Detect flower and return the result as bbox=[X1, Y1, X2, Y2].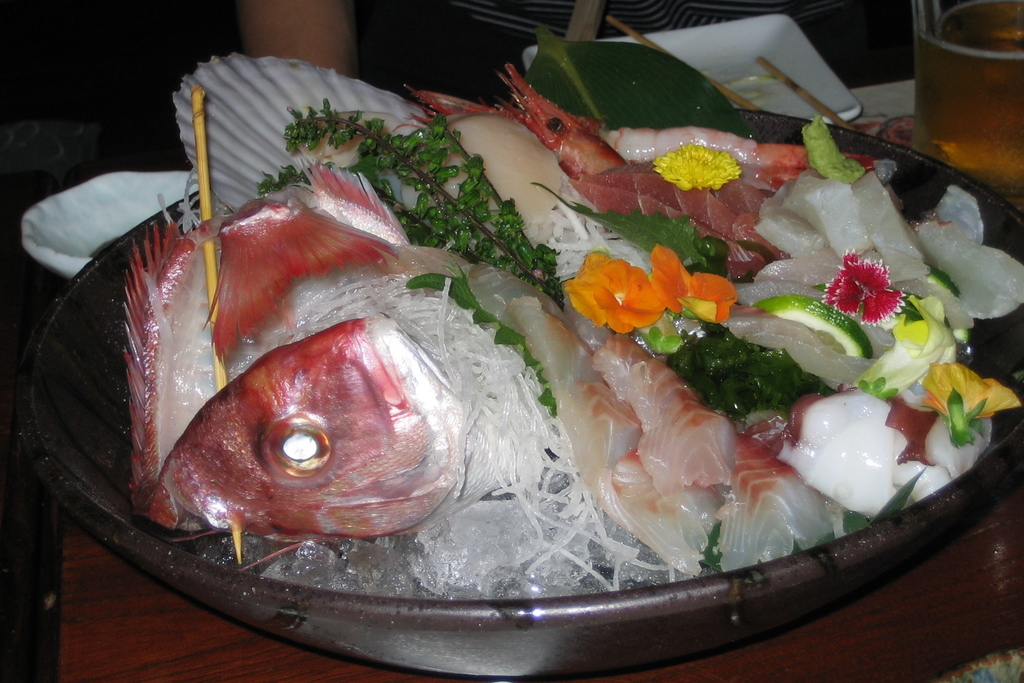
bbox=[657, 142, 745, 190].
